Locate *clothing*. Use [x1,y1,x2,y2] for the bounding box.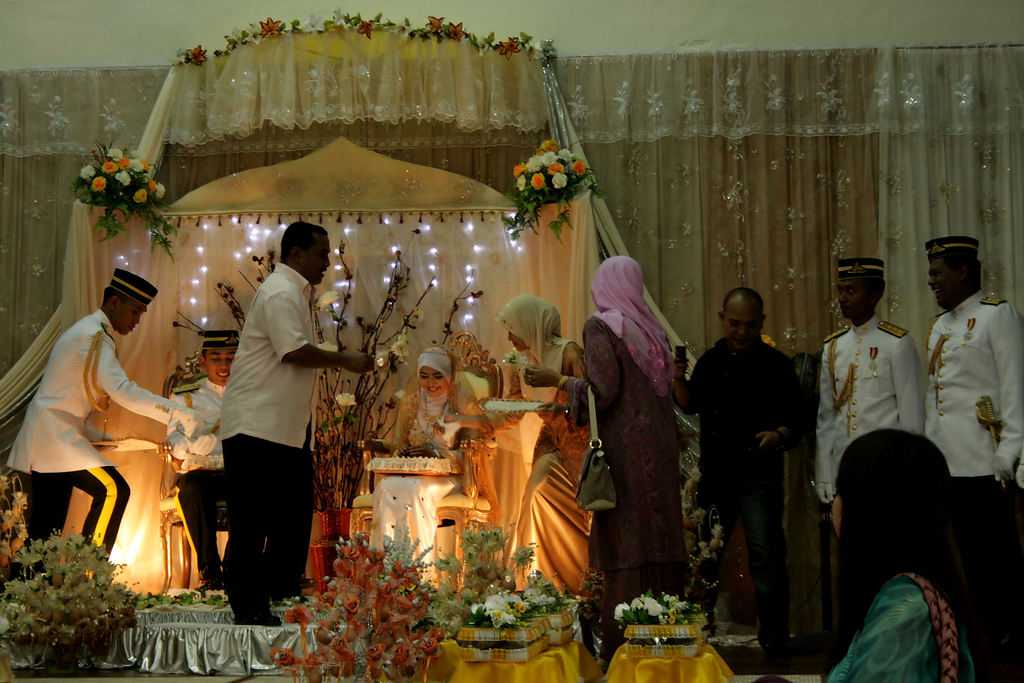
[823,567,974,682].
